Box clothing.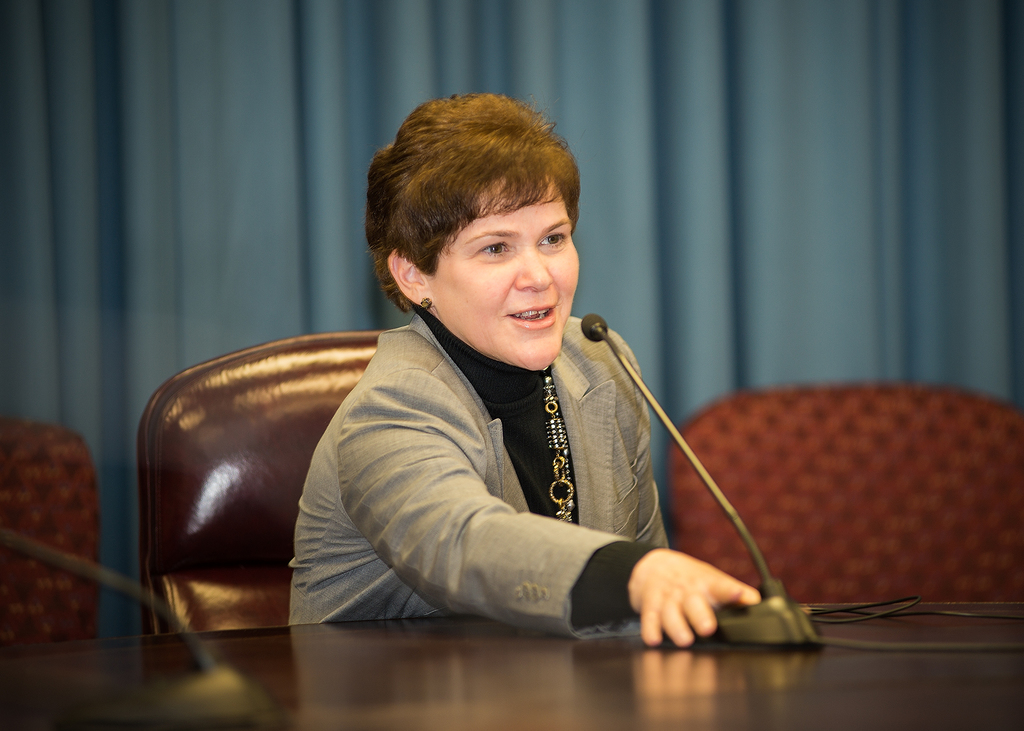
[left=265, top=250, right=737, bottom=655].
